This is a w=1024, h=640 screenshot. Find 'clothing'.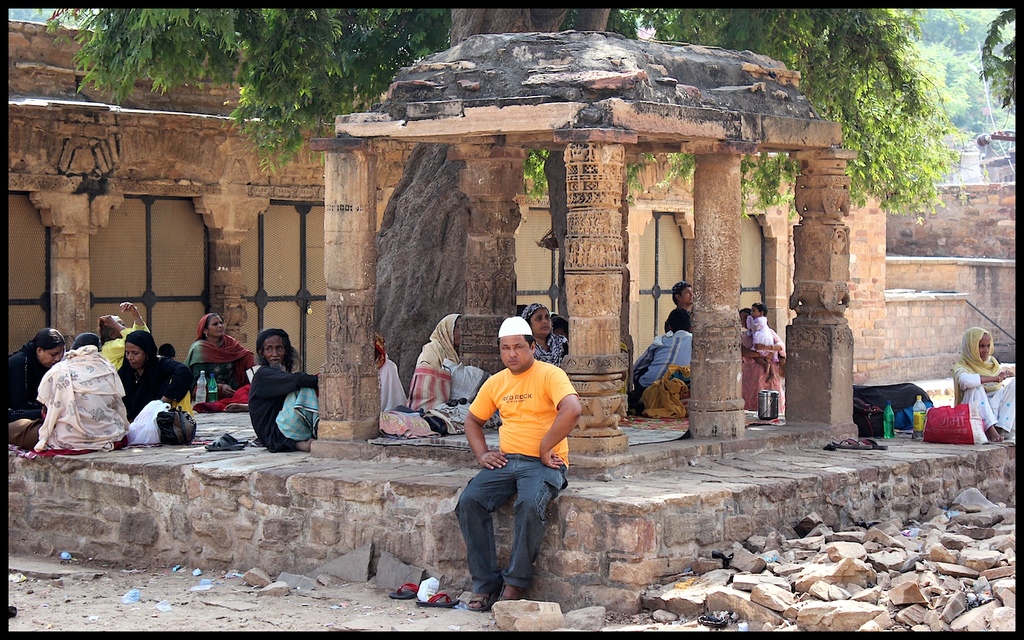
Bounding box: BBox(21, 337, 131, 465).
